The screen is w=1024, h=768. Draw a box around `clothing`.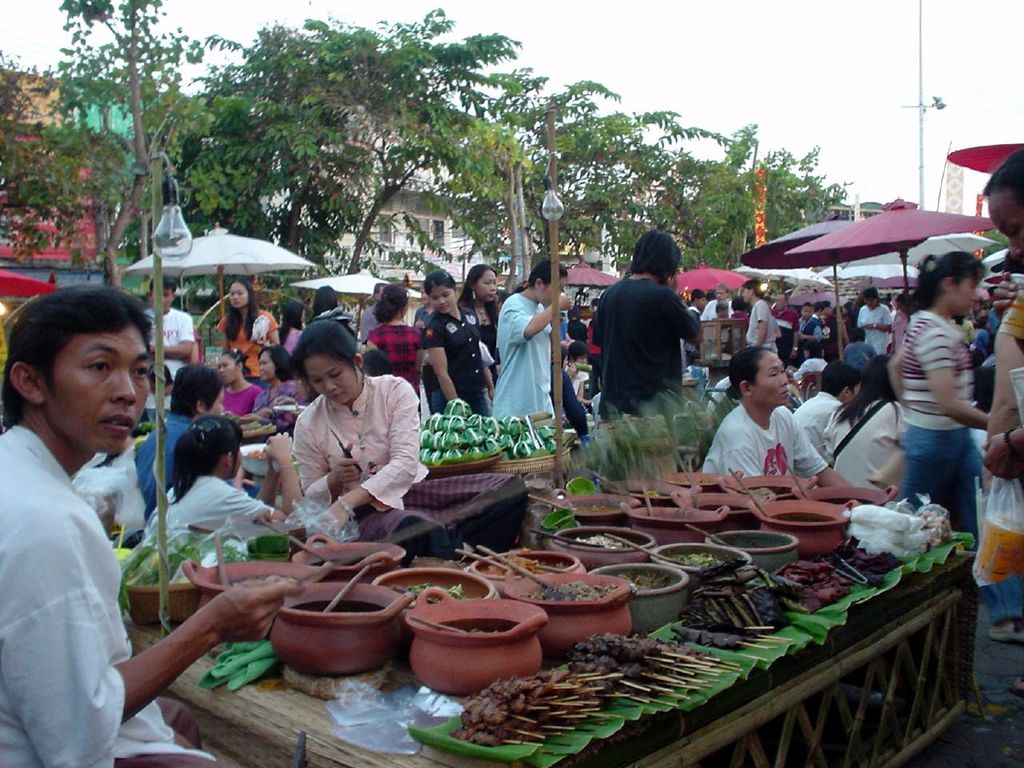
rect(261, 370, 313, 434).
